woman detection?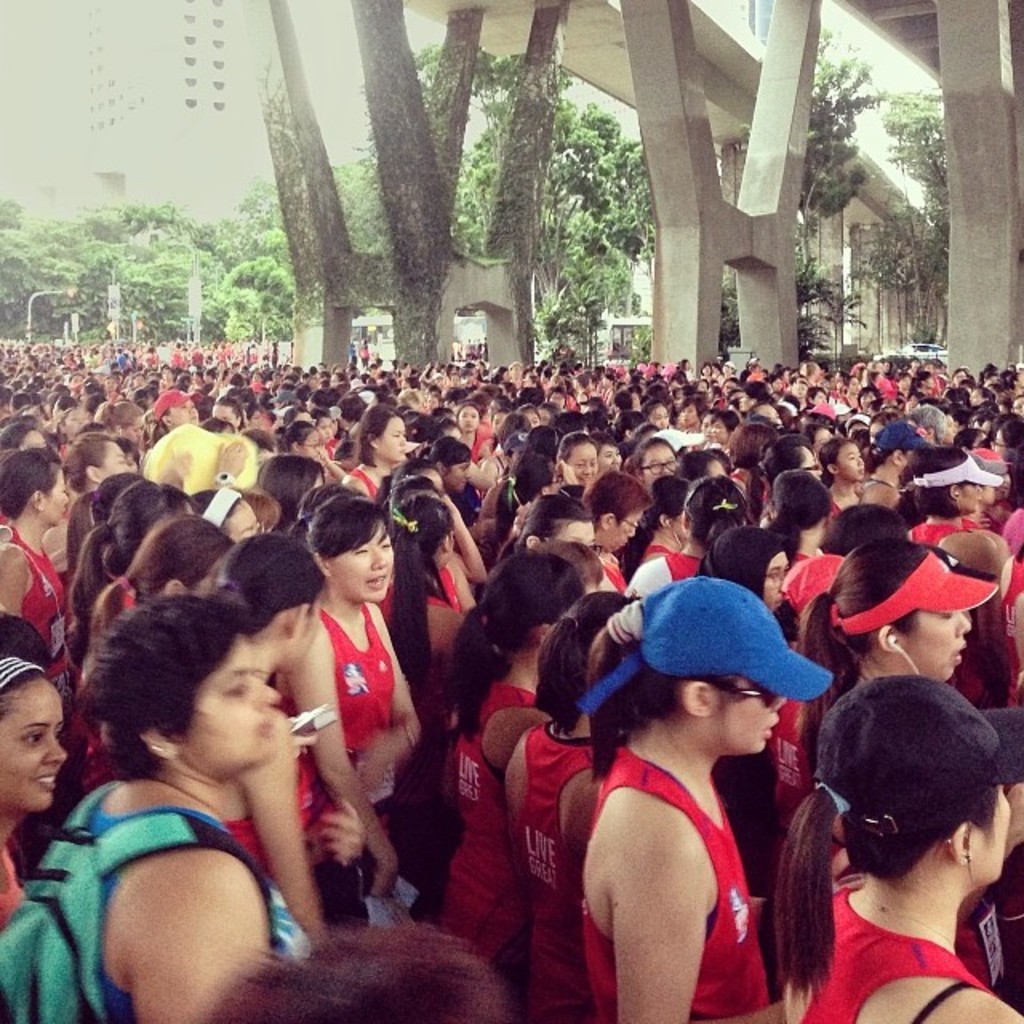
bbox=[331, 402, 414, 515]
